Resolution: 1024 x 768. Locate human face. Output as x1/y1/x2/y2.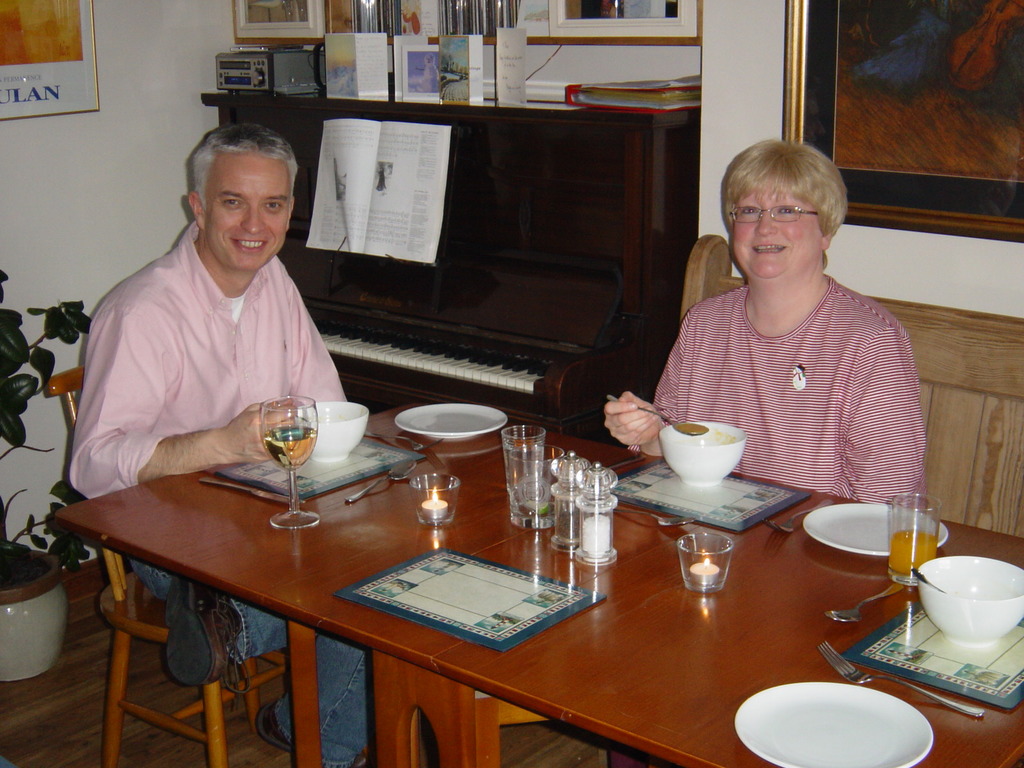
727/186/821/278.
